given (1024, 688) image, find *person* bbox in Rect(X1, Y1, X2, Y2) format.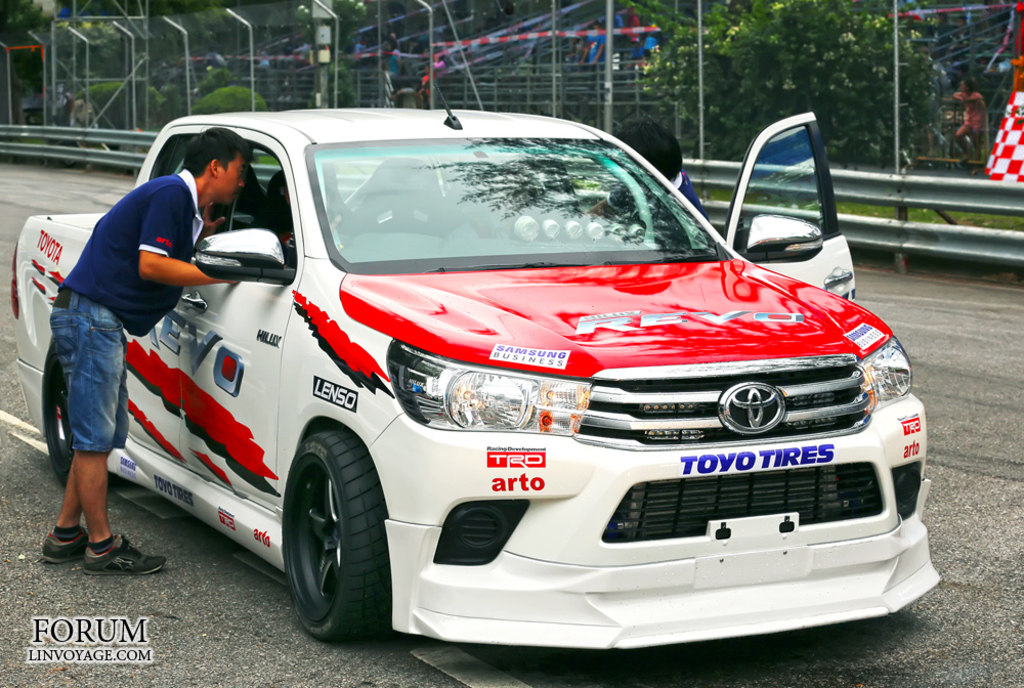
Rect(355, 32, 371, 61).
